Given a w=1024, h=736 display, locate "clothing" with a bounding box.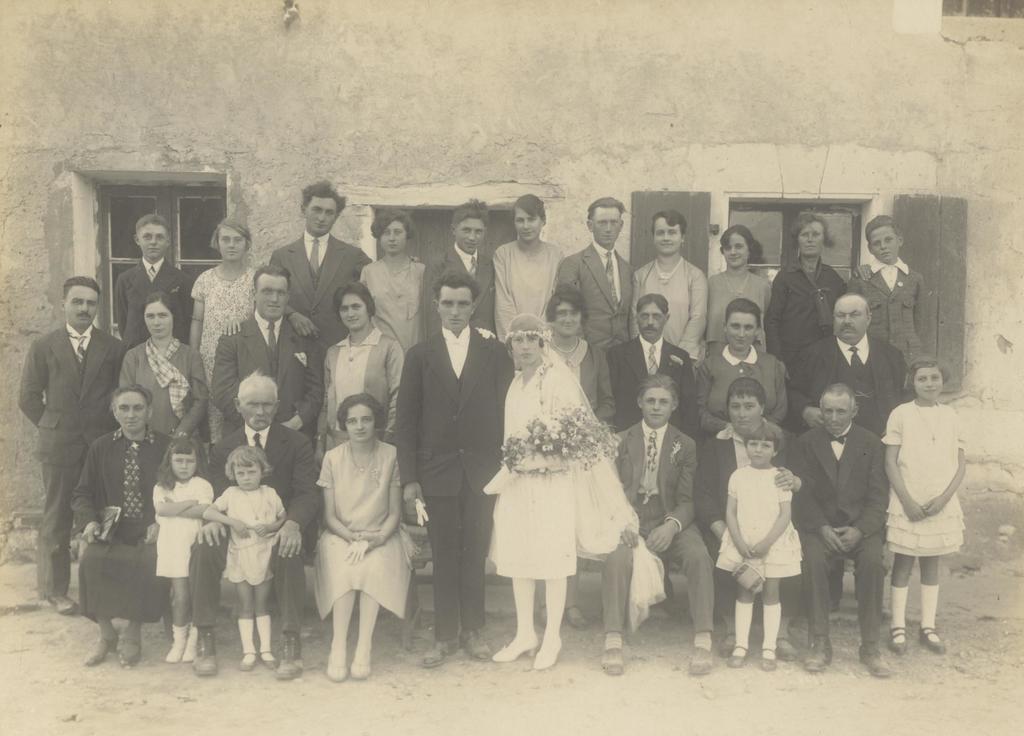
Located: left=206, top=493, right=285, bottom=585.
